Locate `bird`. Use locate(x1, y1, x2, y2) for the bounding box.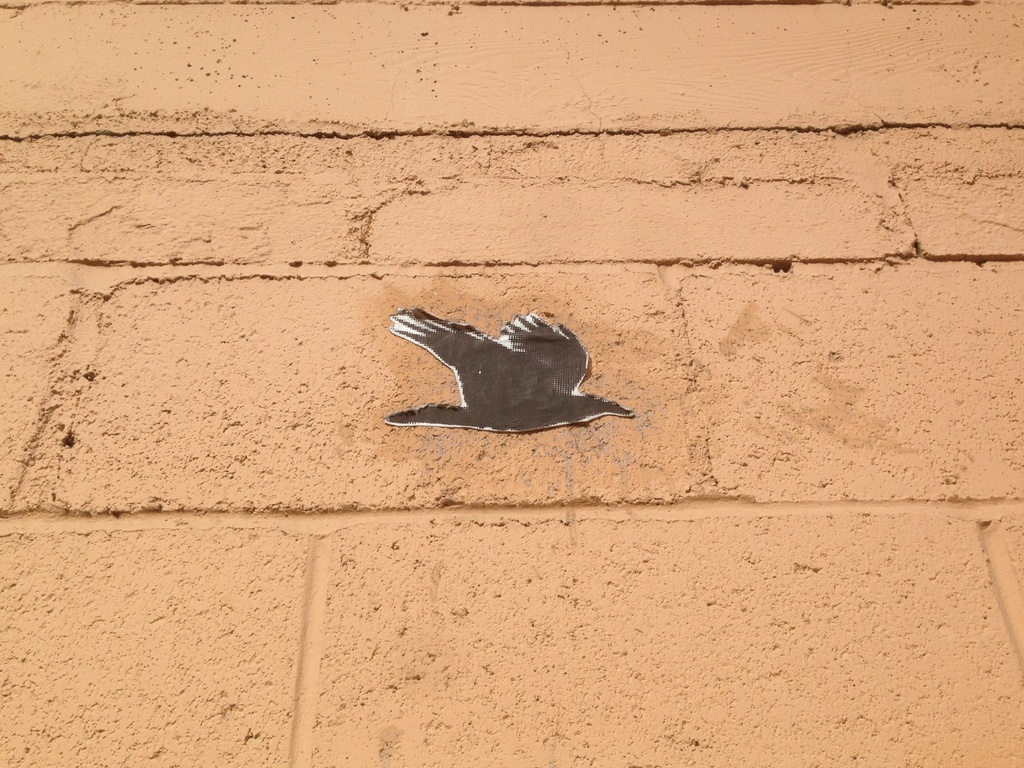
locate(375, 292, 634, 444).
